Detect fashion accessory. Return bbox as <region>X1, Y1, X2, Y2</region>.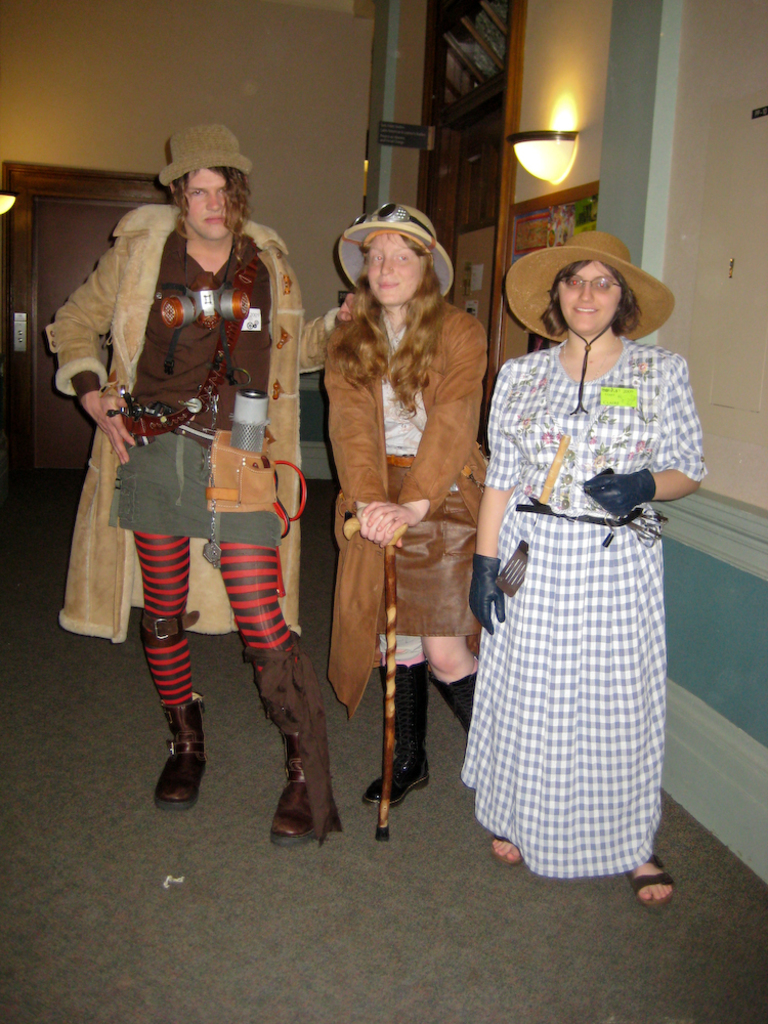
<region>362, 664, 428, 811</region>.
